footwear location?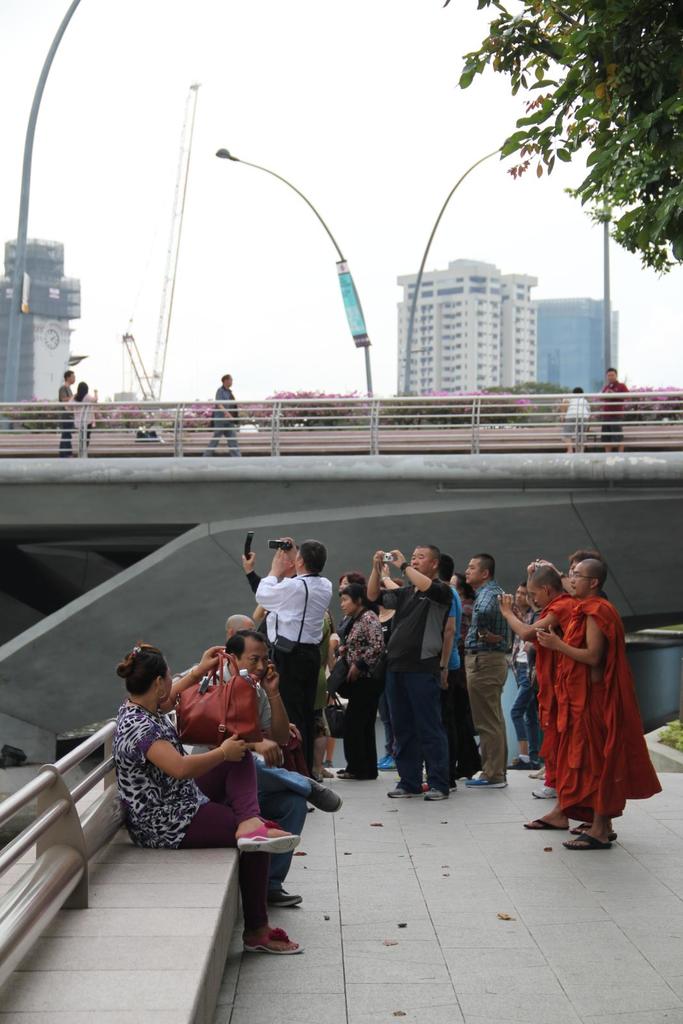
(530,782,558,796)
